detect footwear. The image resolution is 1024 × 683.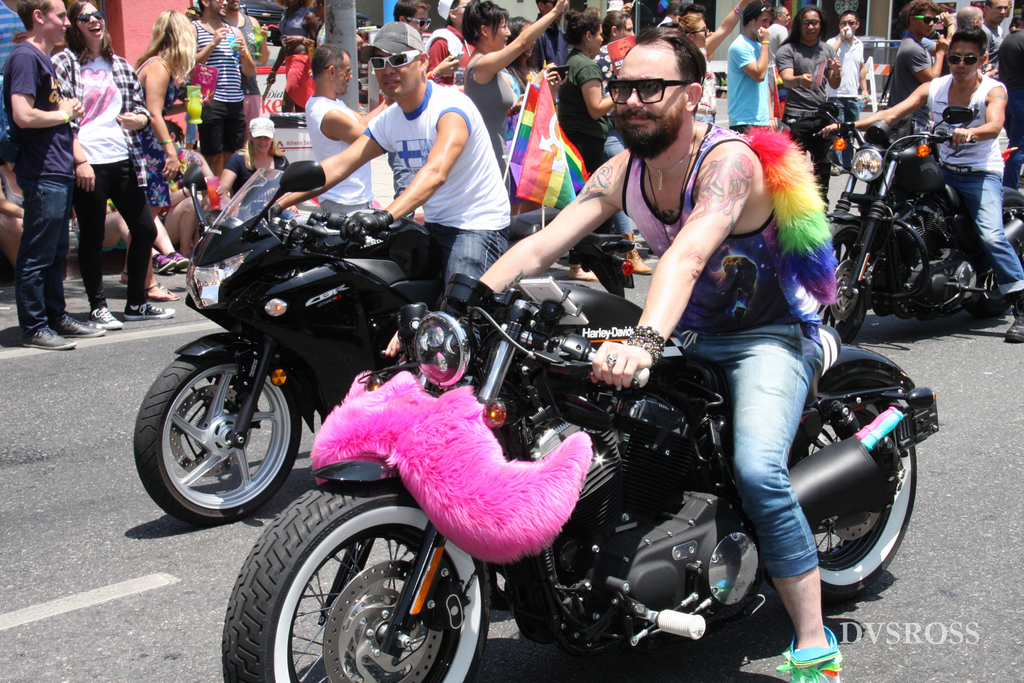
bbox=[151, 252, 172, 275].
